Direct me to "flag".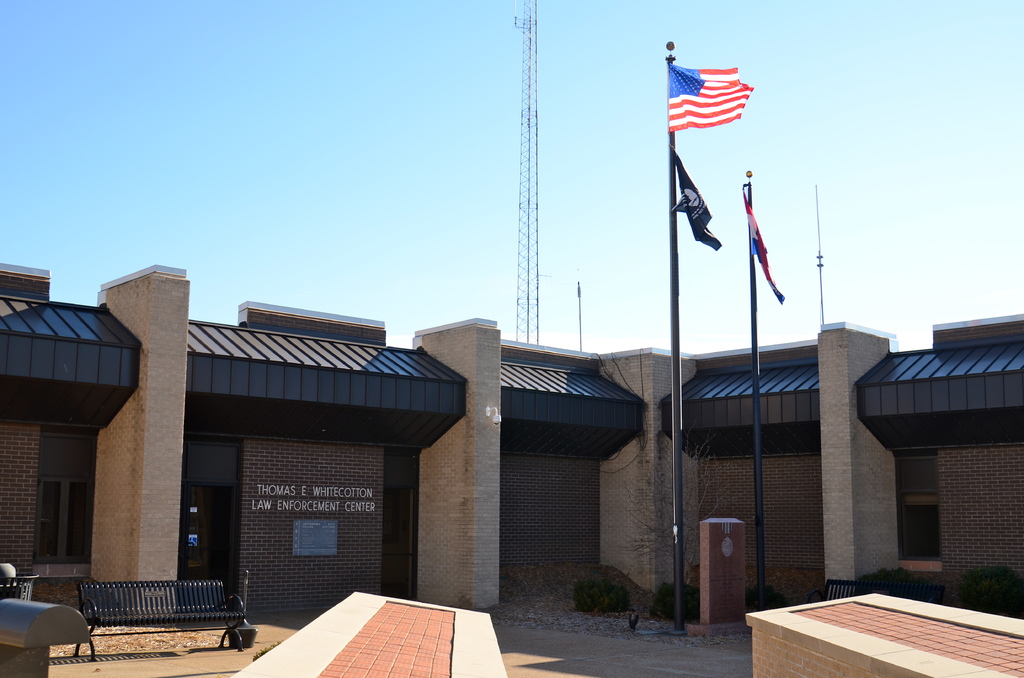
Direction: pyautogui.locateOnScreen(743, 177, 782, 302).
